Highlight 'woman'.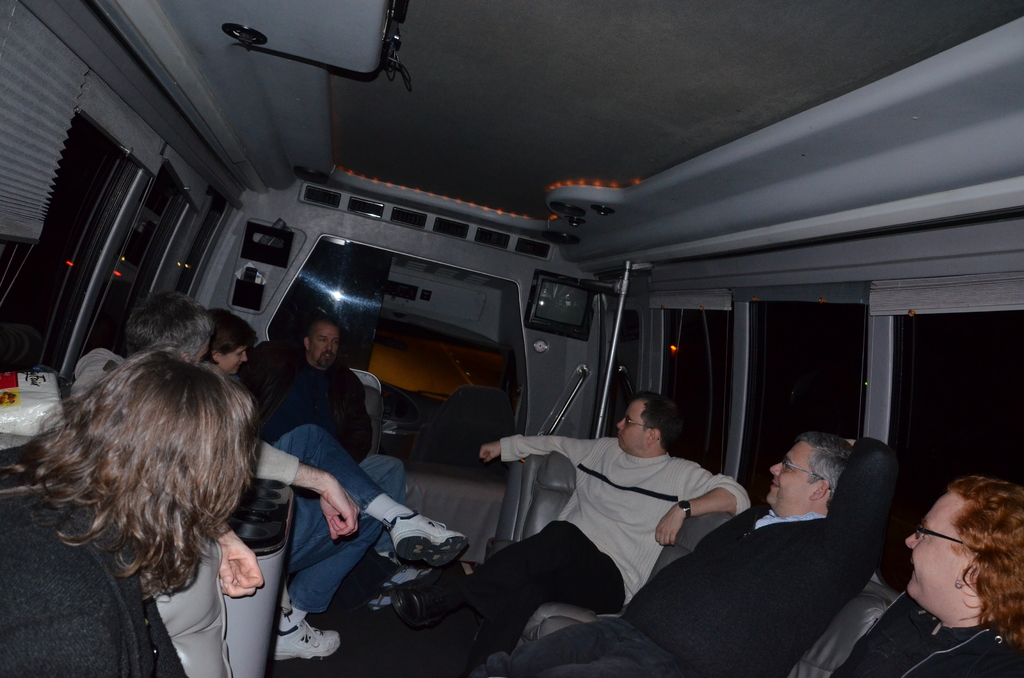
Highlighted region: bbox=[865, 462, 1023, 666].
